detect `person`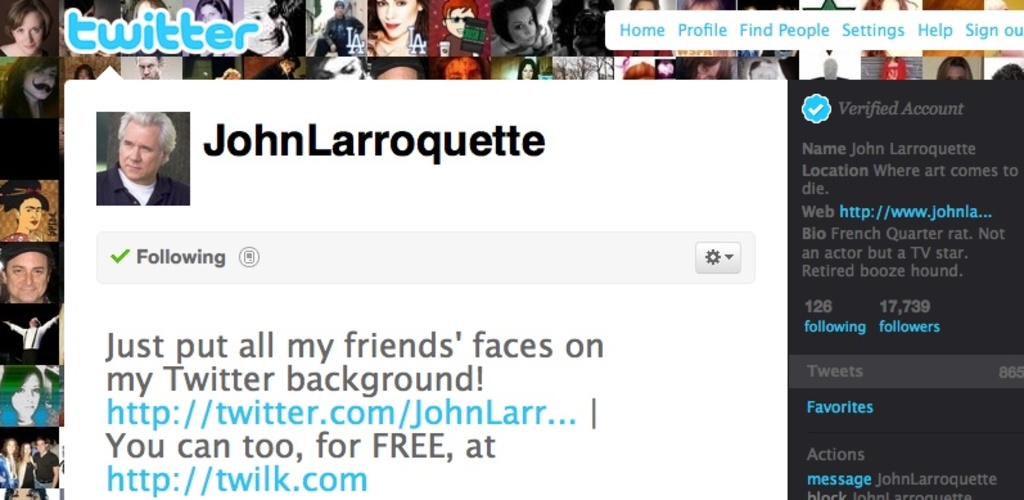
[0,436,21,497]
